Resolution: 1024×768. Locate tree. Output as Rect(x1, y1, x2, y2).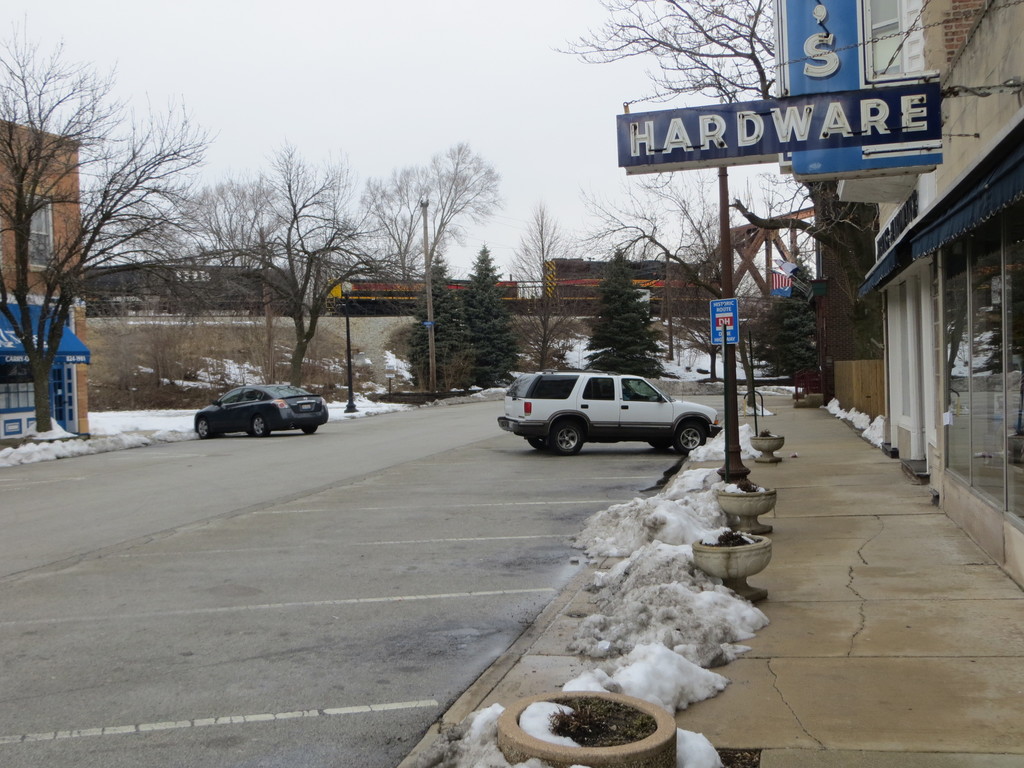
Rect(501, 205, 579, 371).
